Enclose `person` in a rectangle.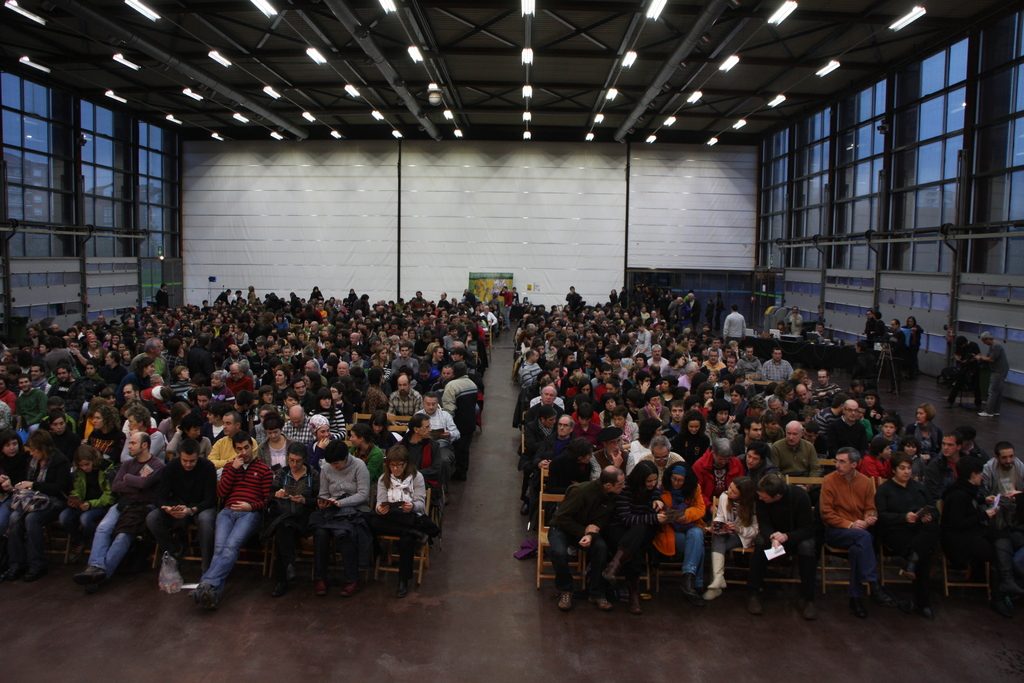
(left=863, top=311, right=877, bottom=340).
